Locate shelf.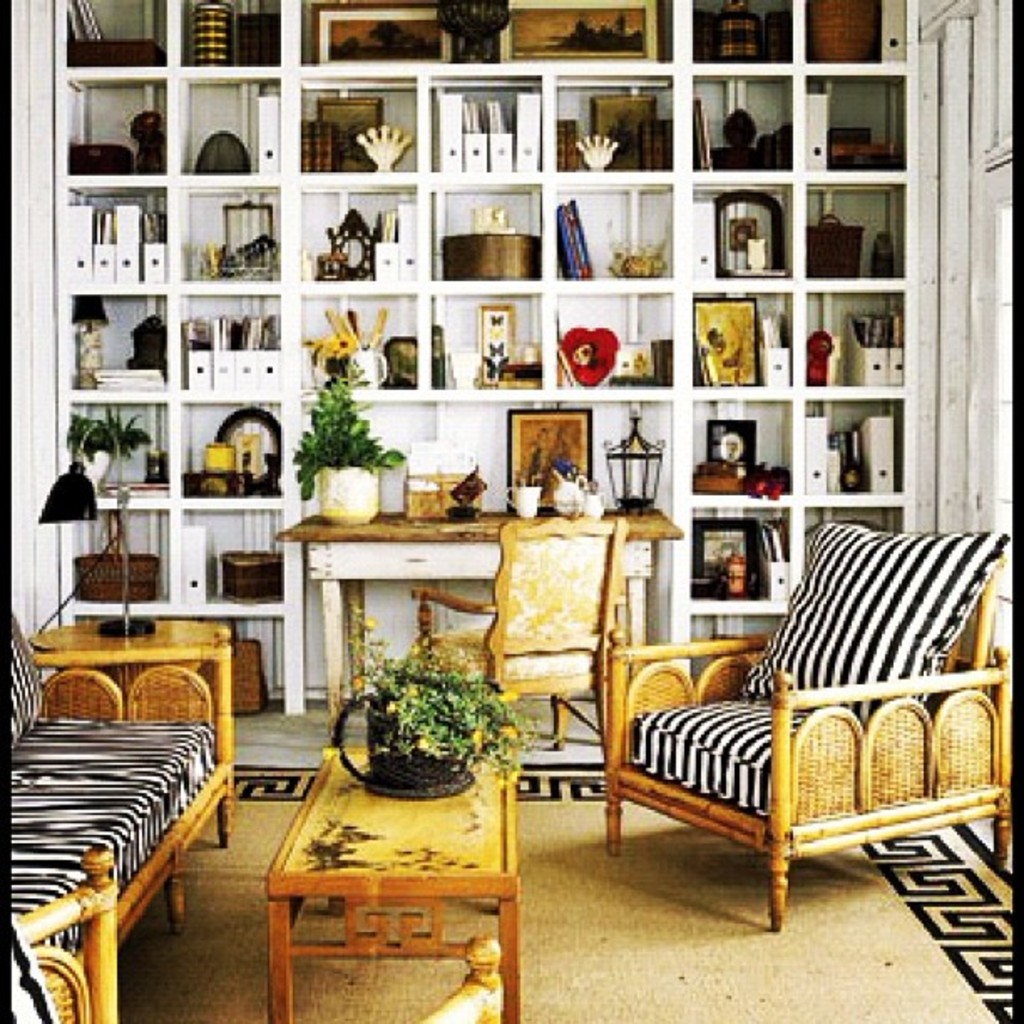
Bounding box: detection(681, 380, 806, 525).
